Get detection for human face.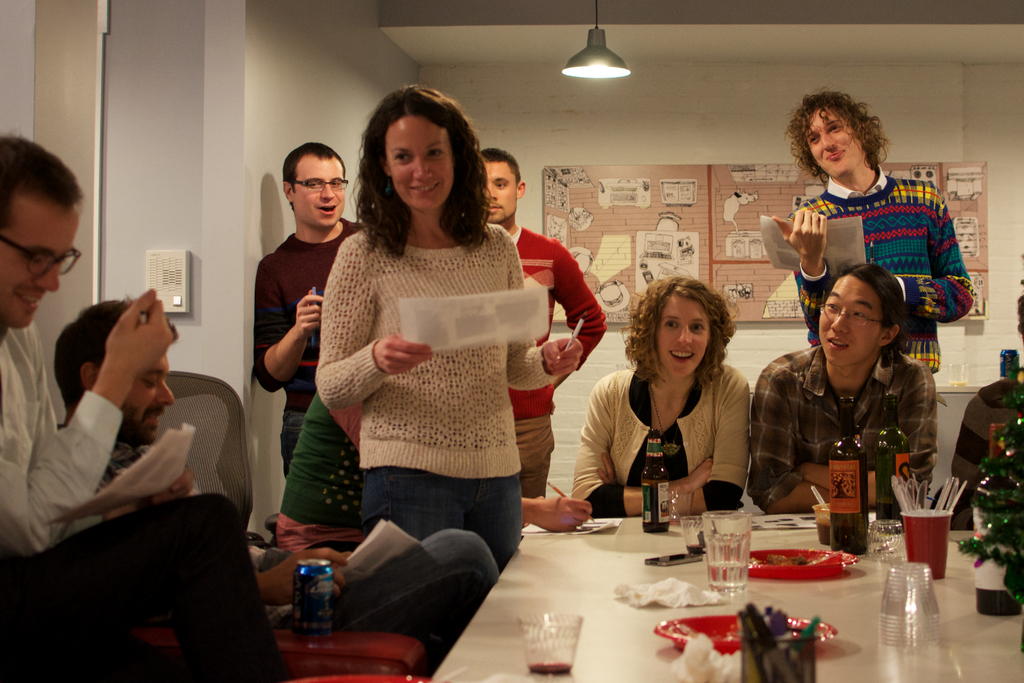
Detection: 810:110:865:179.
